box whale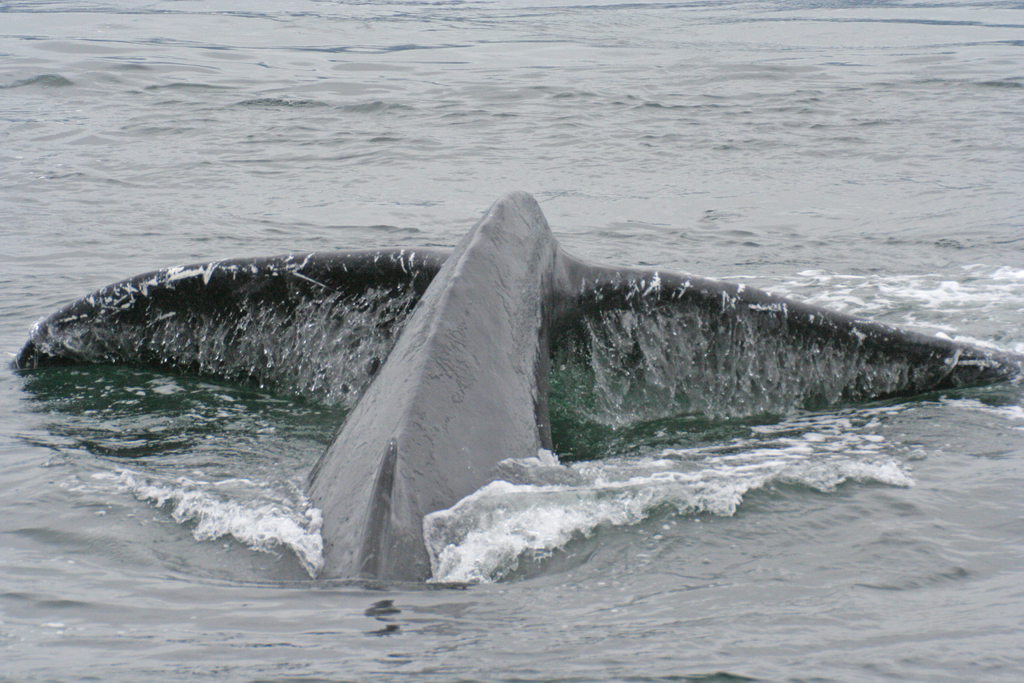
left=15, top=186, right=1018, bottom=580
